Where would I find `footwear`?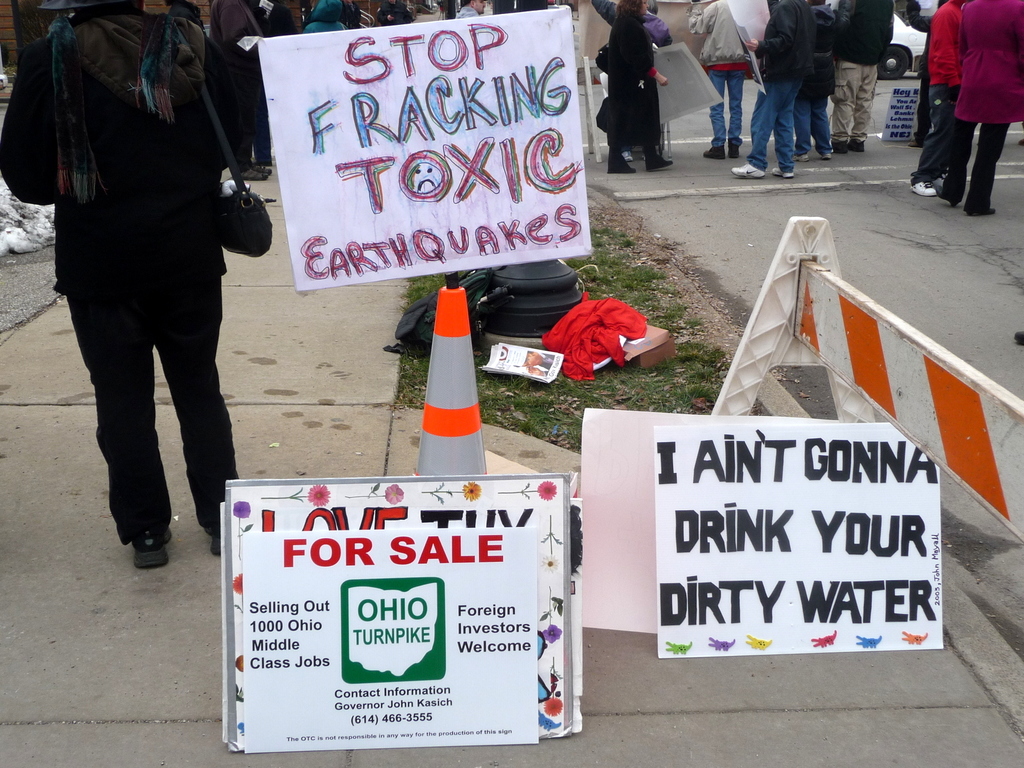
At [left=848, top=138, right=867, bottom=150].
